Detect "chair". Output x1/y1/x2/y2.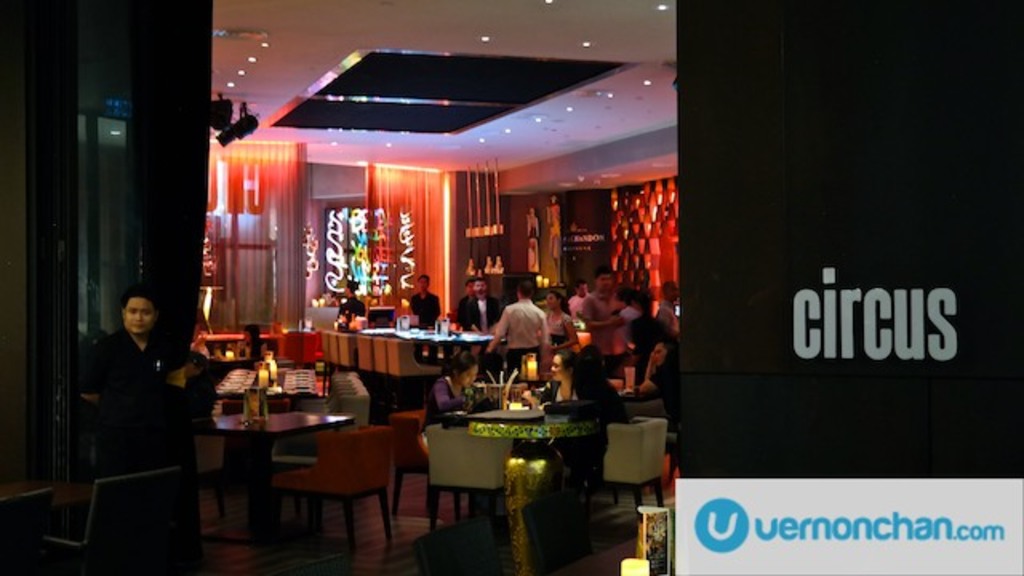
389/406/459/522.
